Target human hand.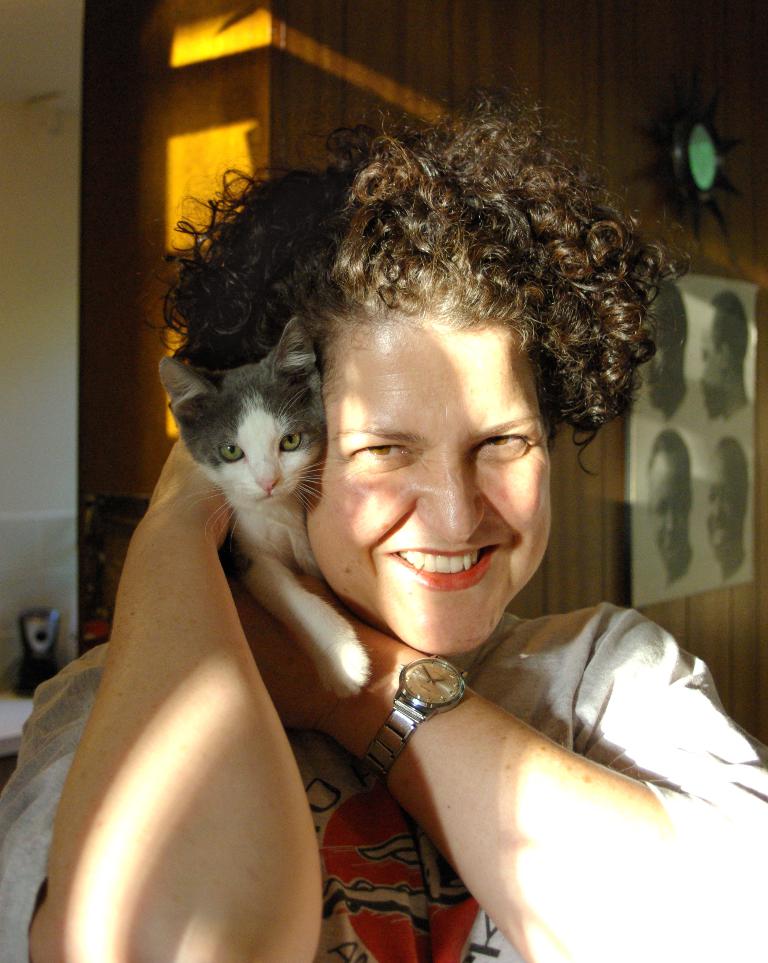
Target region: box=[236, 575, 349, 735].
